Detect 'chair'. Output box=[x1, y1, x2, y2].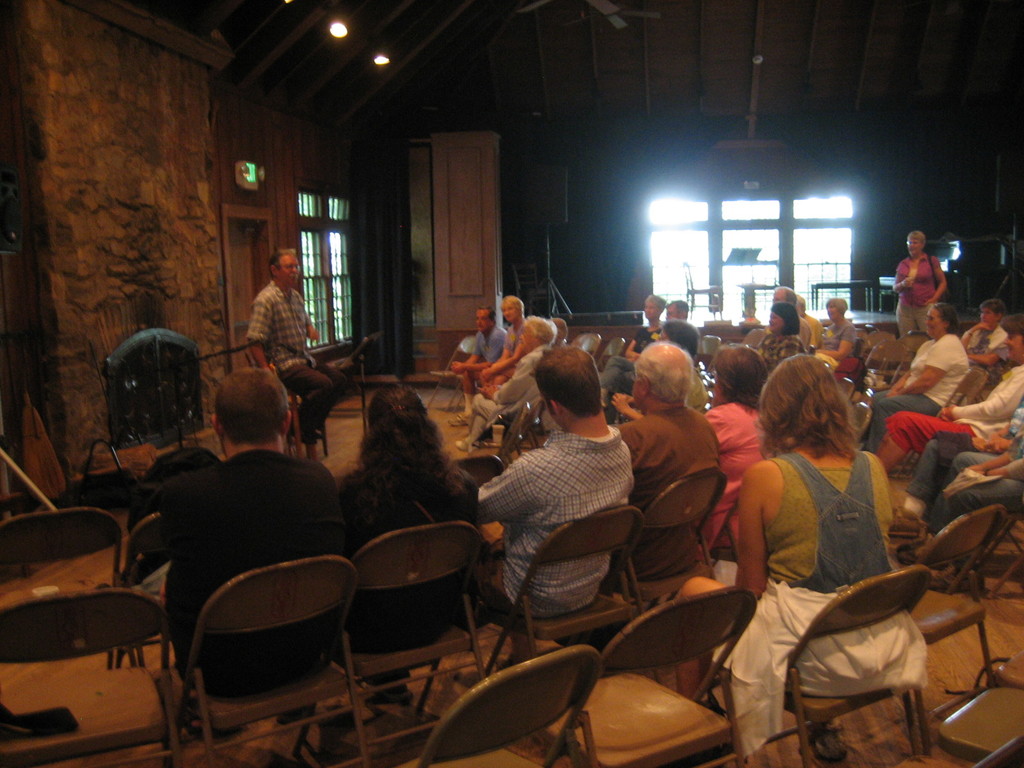
box=[426, 333, 477, 414].
